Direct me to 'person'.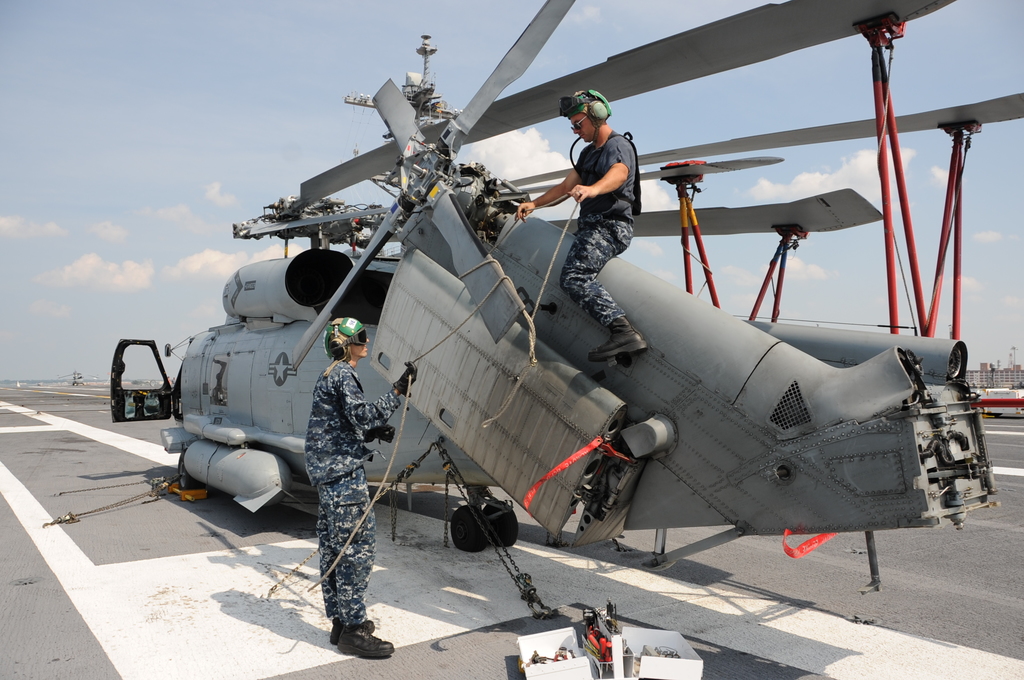
Direction: (292, 291, 387, 651).
